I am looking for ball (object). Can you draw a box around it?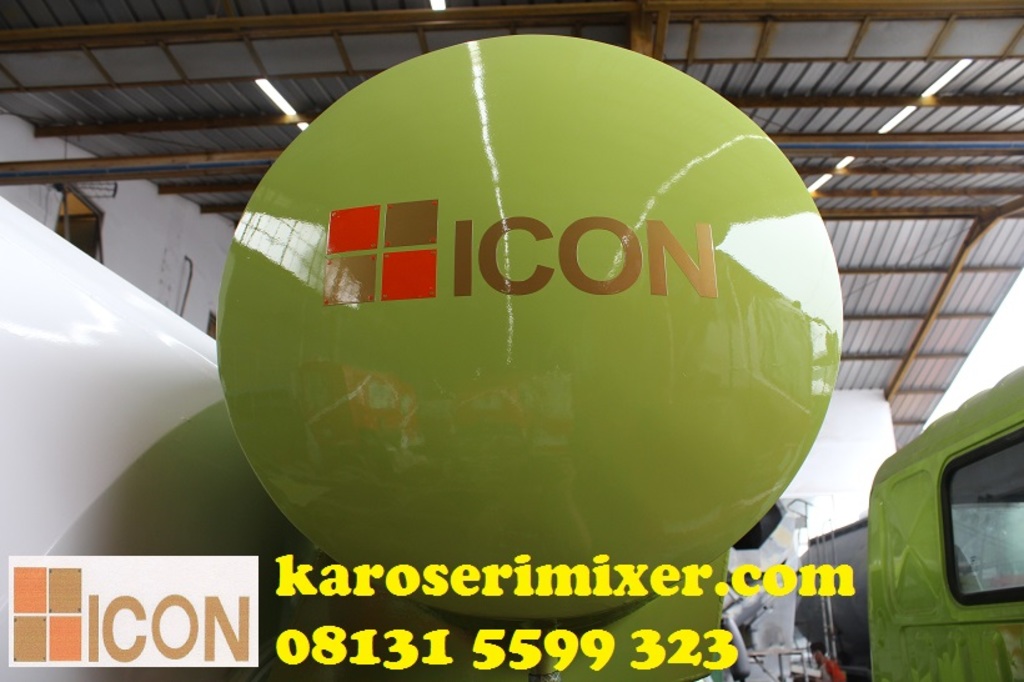
Sure, the bounding box is (left=215, top=36, right=842, bottom=622).
